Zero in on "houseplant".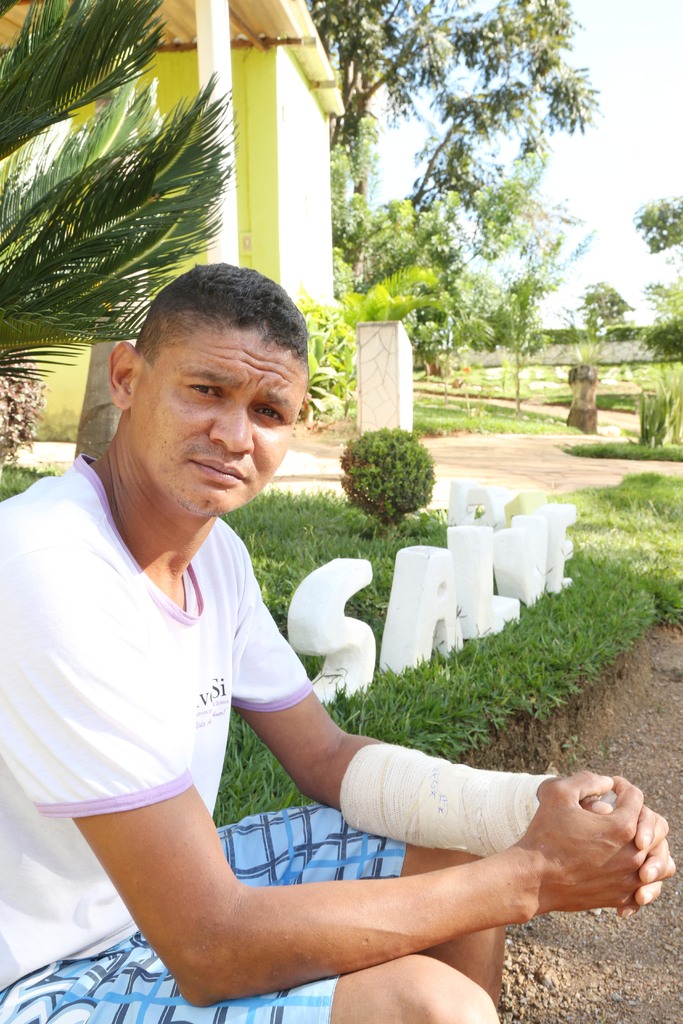
Zeroed in: 333:431:445:535.
